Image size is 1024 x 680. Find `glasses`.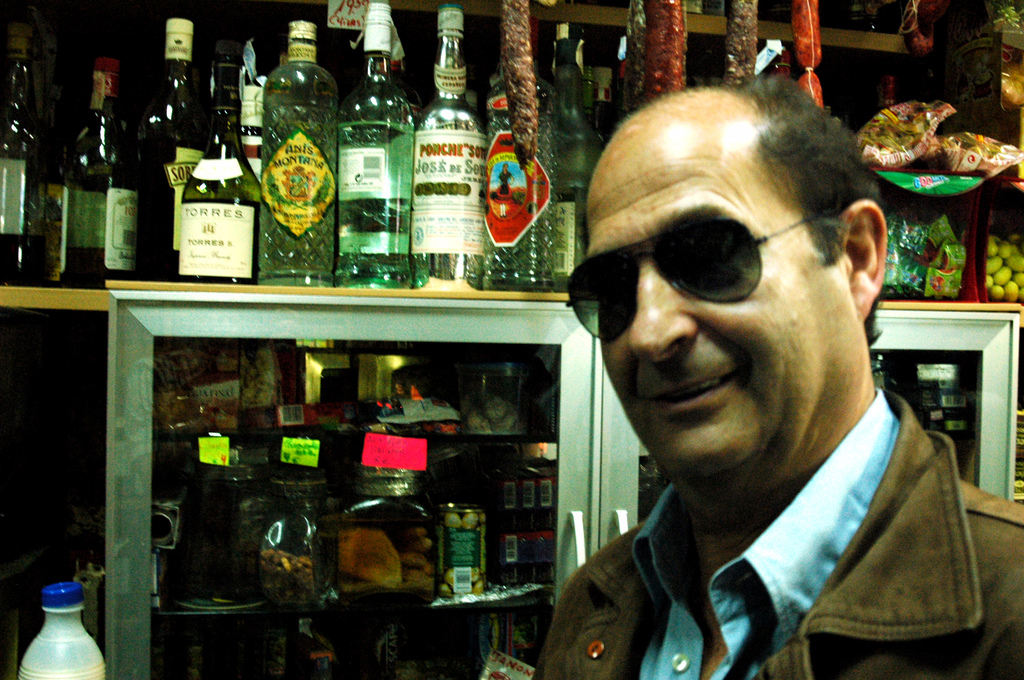
596/213/848/315.
